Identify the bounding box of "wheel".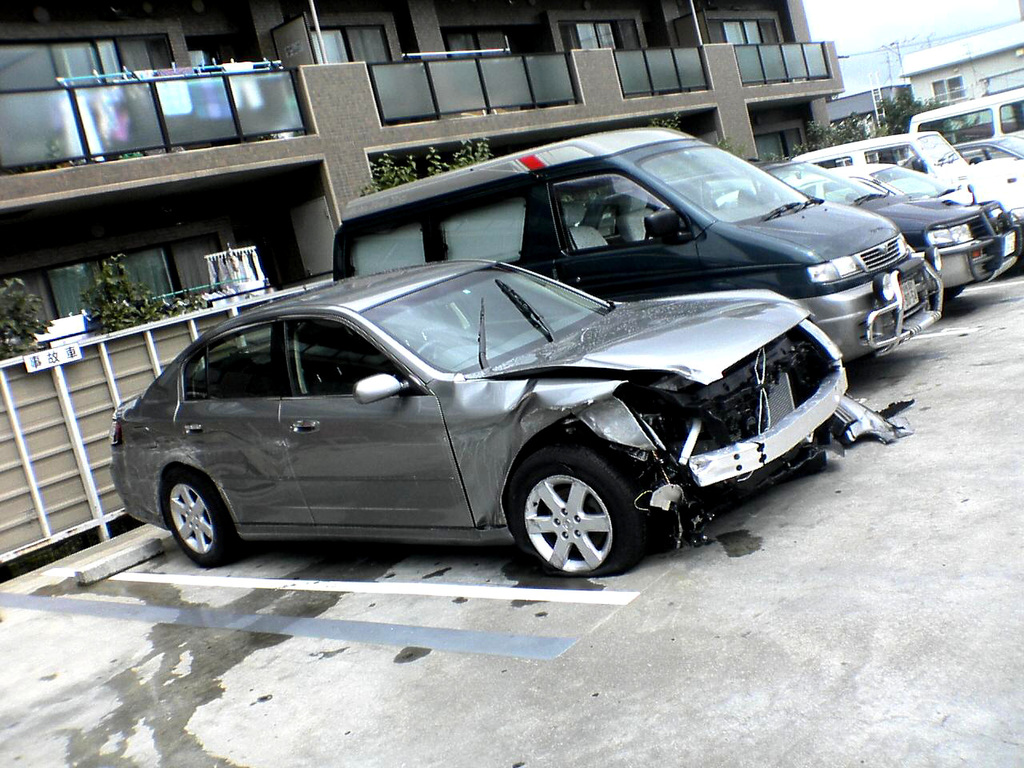
BBox(162, 463, 234, 571).
